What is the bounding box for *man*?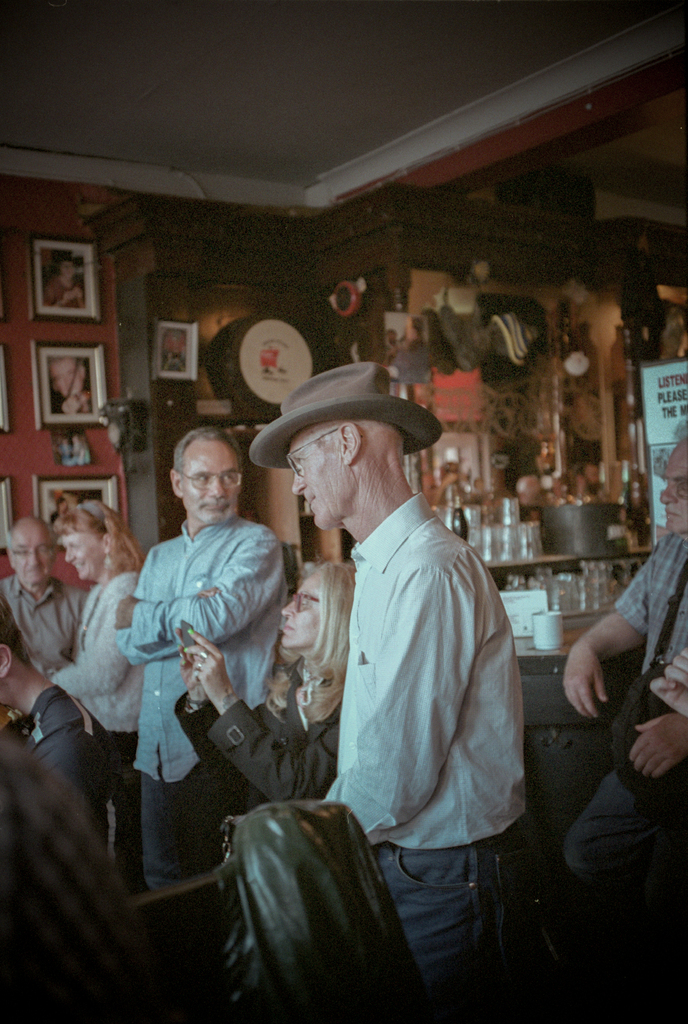
[x1=0, y1=515, x2=87, y2=676].
